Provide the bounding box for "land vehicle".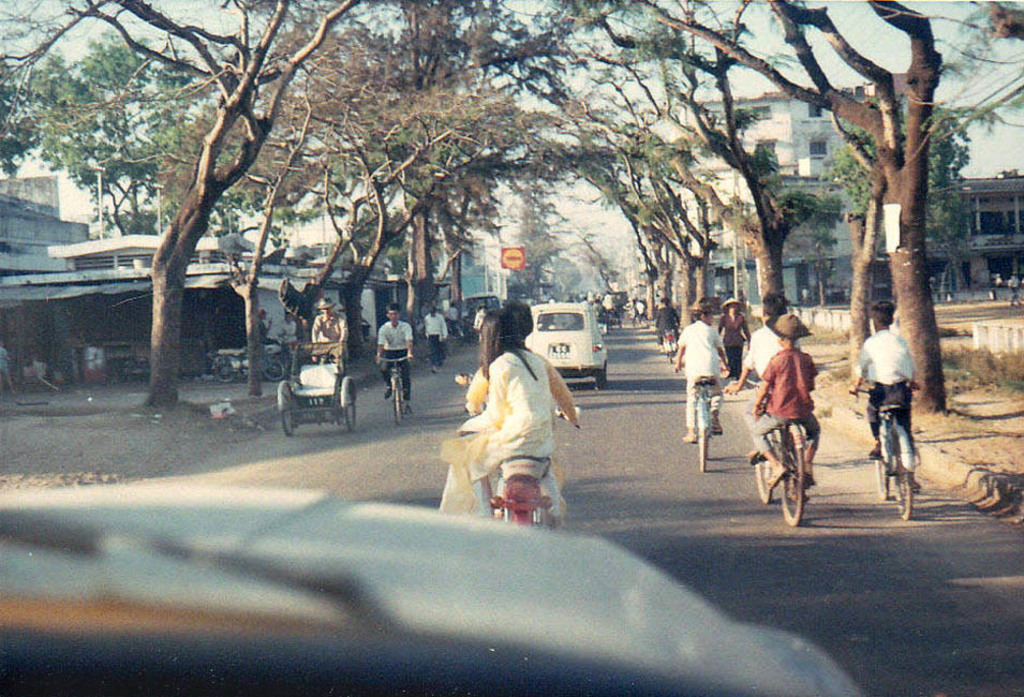
crop(207, 336, 287, 385).
